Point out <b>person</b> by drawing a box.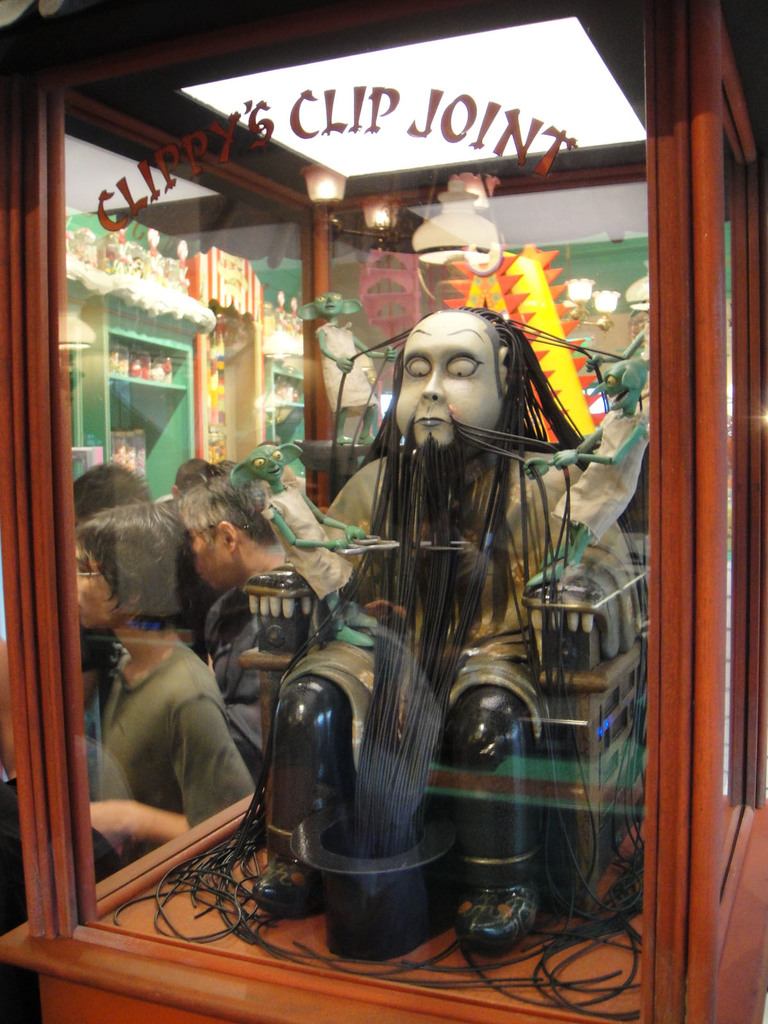
x1=72, y1=504, x2=259, y2=874.
